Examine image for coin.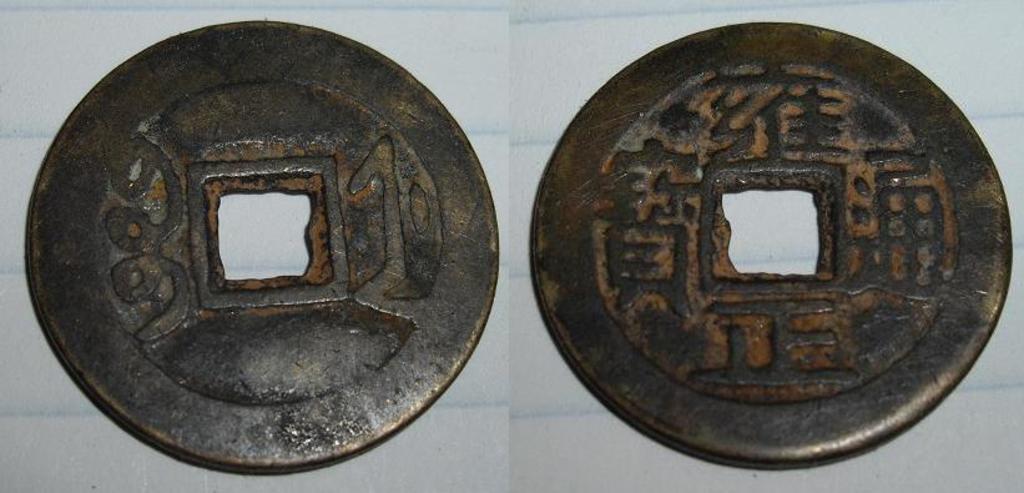
Examination result: bbox=[20, 20, 505, 469].
